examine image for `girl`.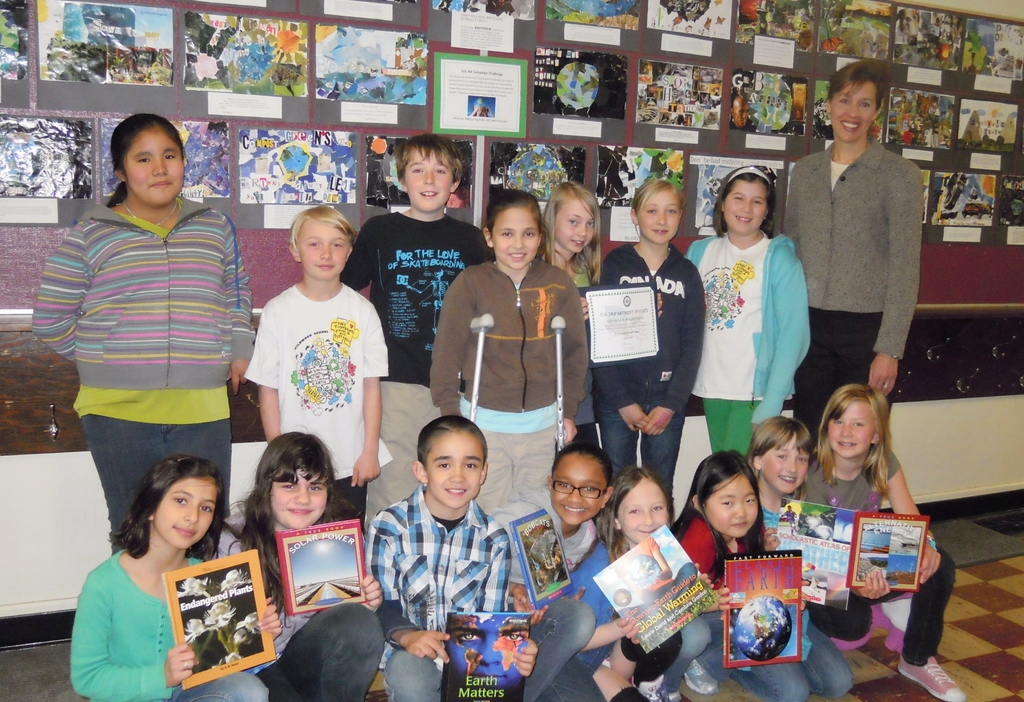
Examination result: (x1=608, y1=465, x2=687, y2=698).
